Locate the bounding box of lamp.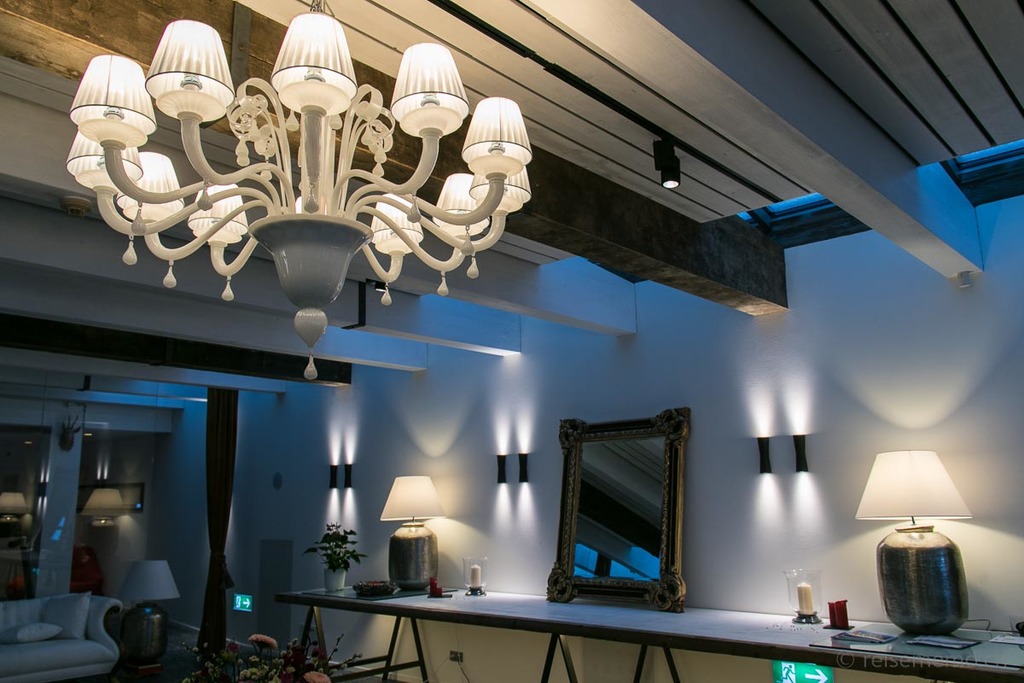
Bounding box: [459, 553, 490, 596].
